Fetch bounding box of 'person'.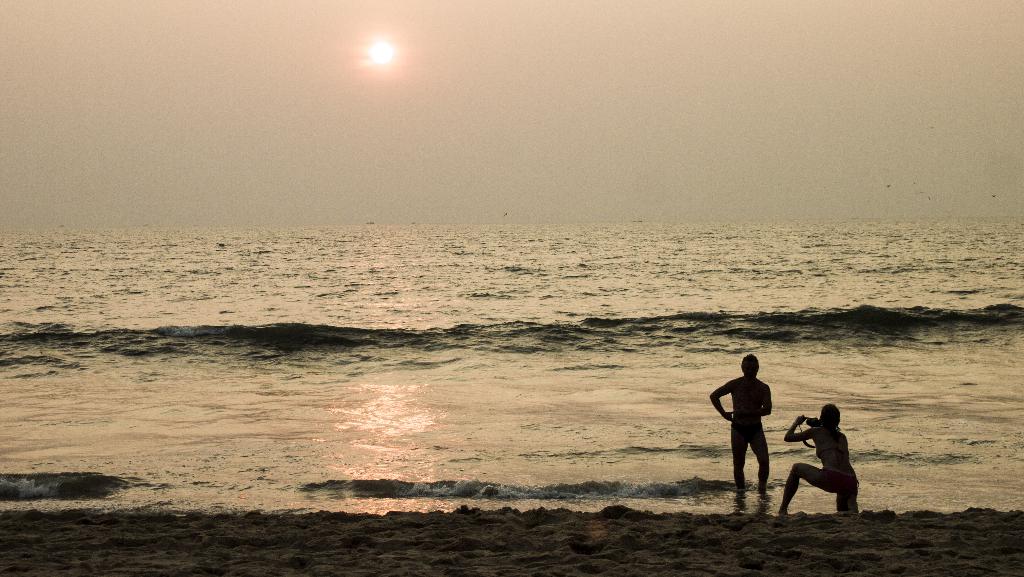
Bbox: [x1=779, y1=399, x2=854, y2=522].
